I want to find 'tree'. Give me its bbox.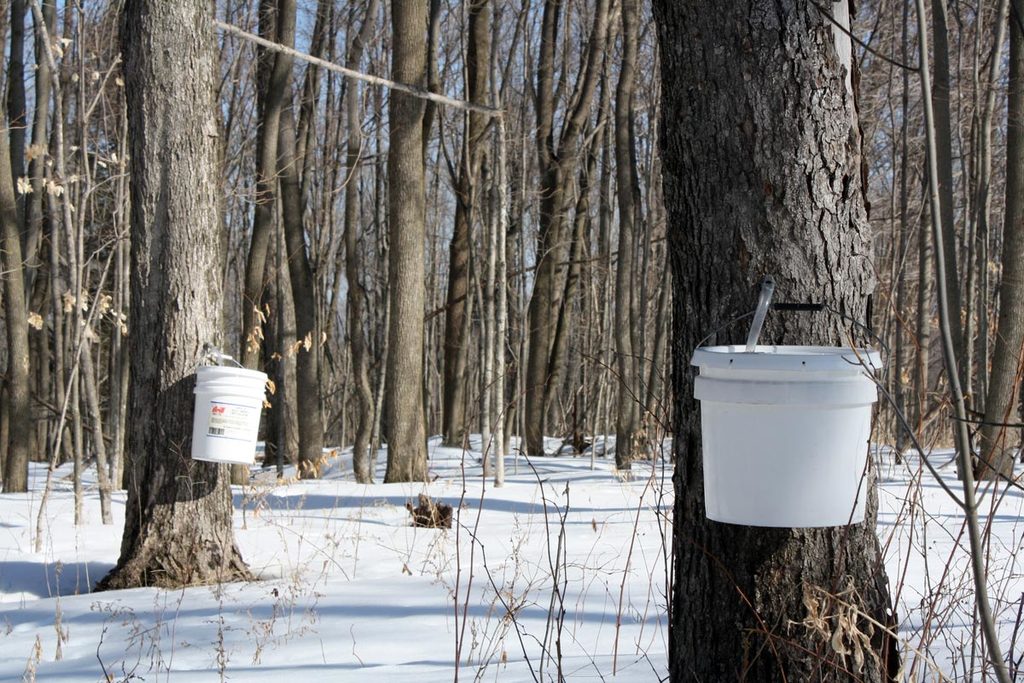
(100,0,254,601).
